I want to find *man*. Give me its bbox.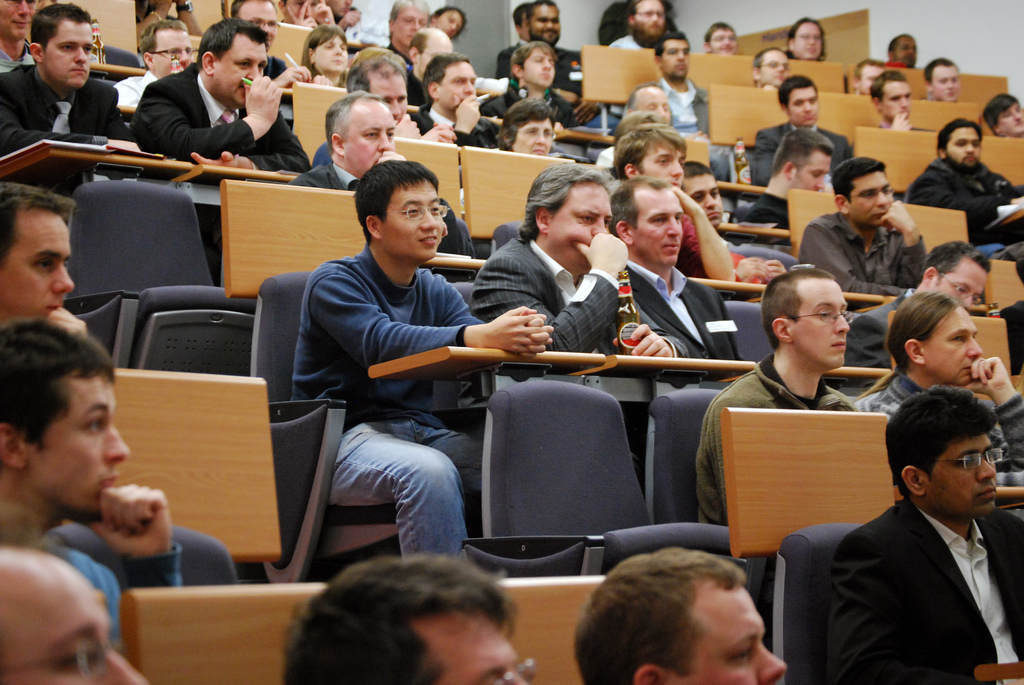
[0, 316, 177, 639].
